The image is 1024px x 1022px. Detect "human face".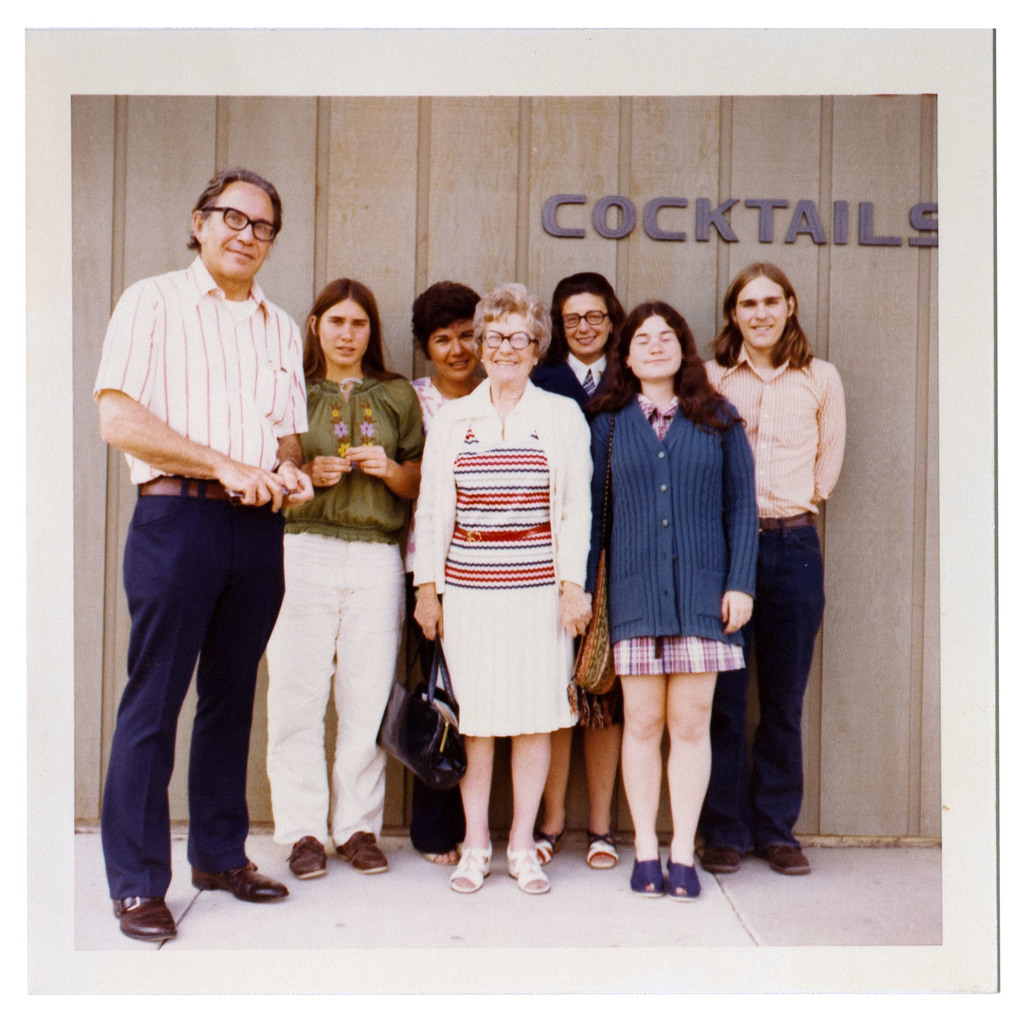
Detection: Rect(566, 288, 606, 352).
